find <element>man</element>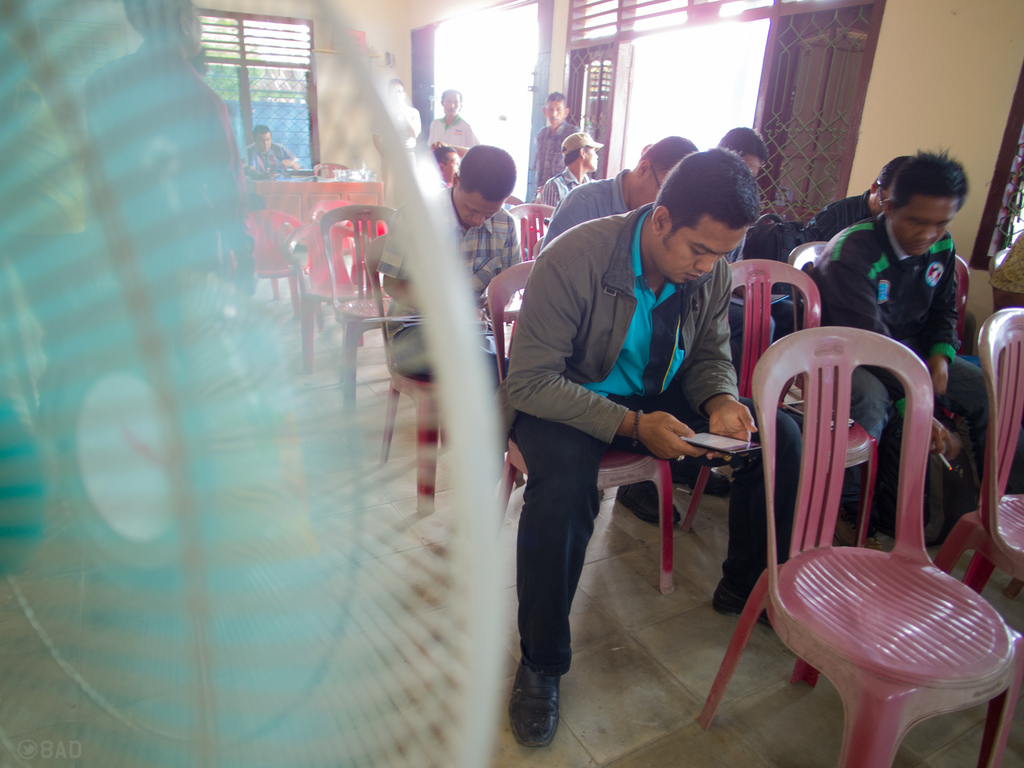
pyautogui.locateOnScreen(387, 146, 561, 516)
